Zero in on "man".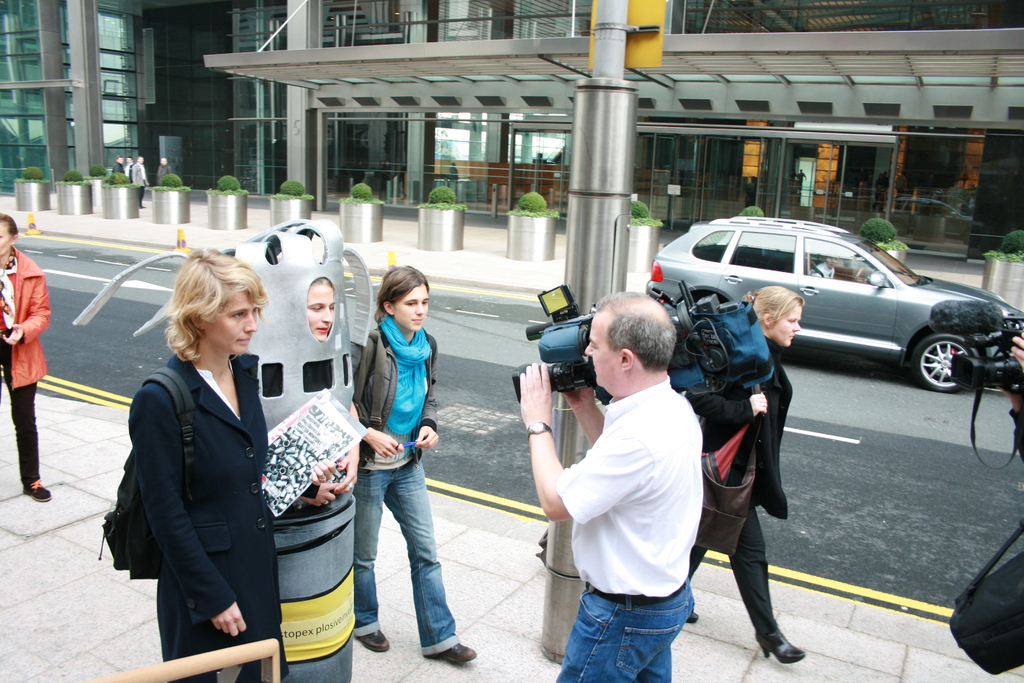
Zeroed in: (x1=157, y1=154, x2=173, y2=178).
